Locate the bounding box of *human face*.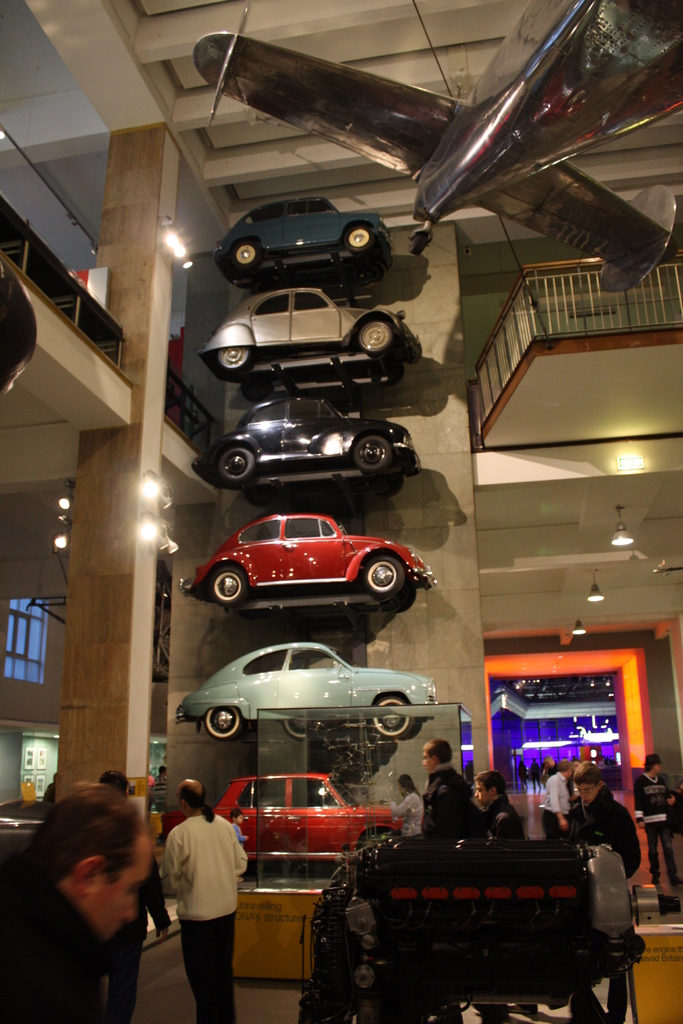
Bounding box: bbox=[79, 829, 154, 940].
